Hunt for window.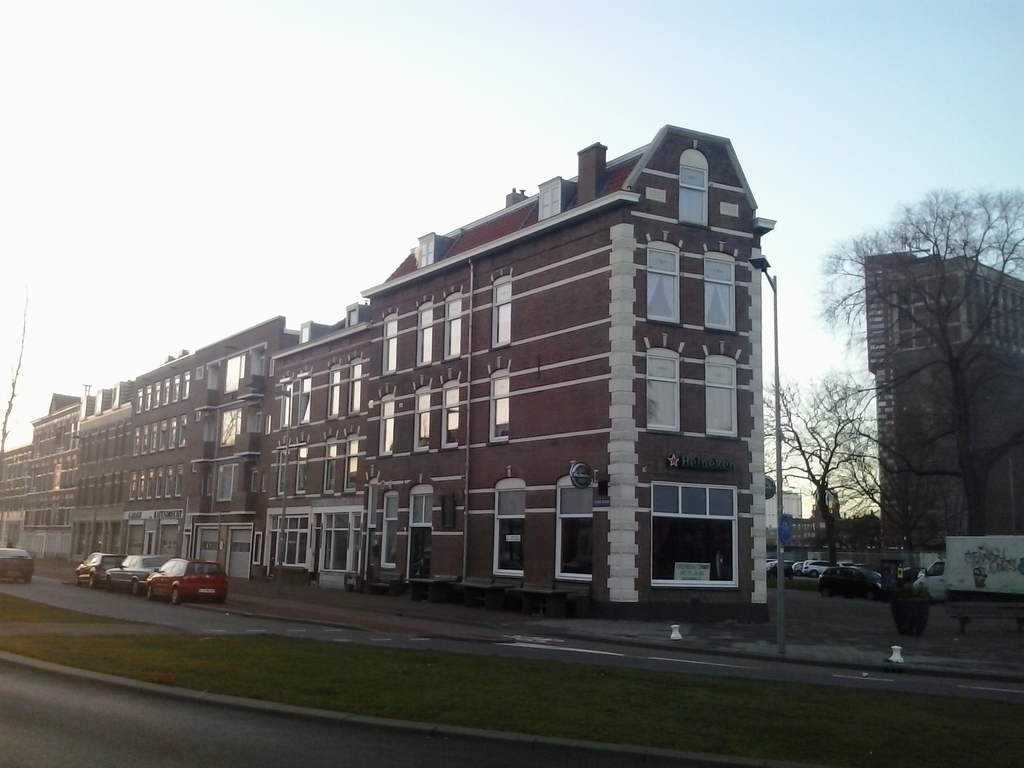
Hunted down at <bbox>220, 409, 243, 446</bbox>.
